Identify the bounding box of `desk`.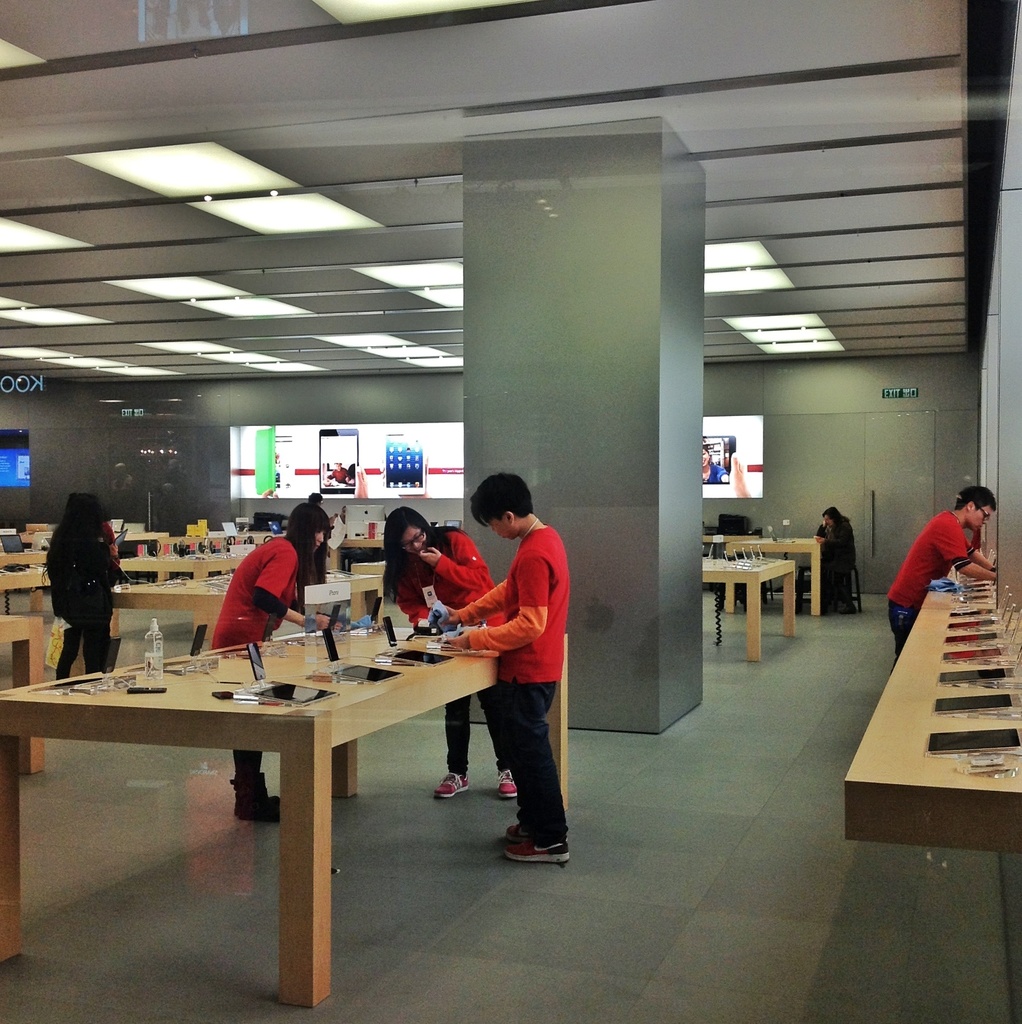
Rect(4, 636, 562, 1003).
